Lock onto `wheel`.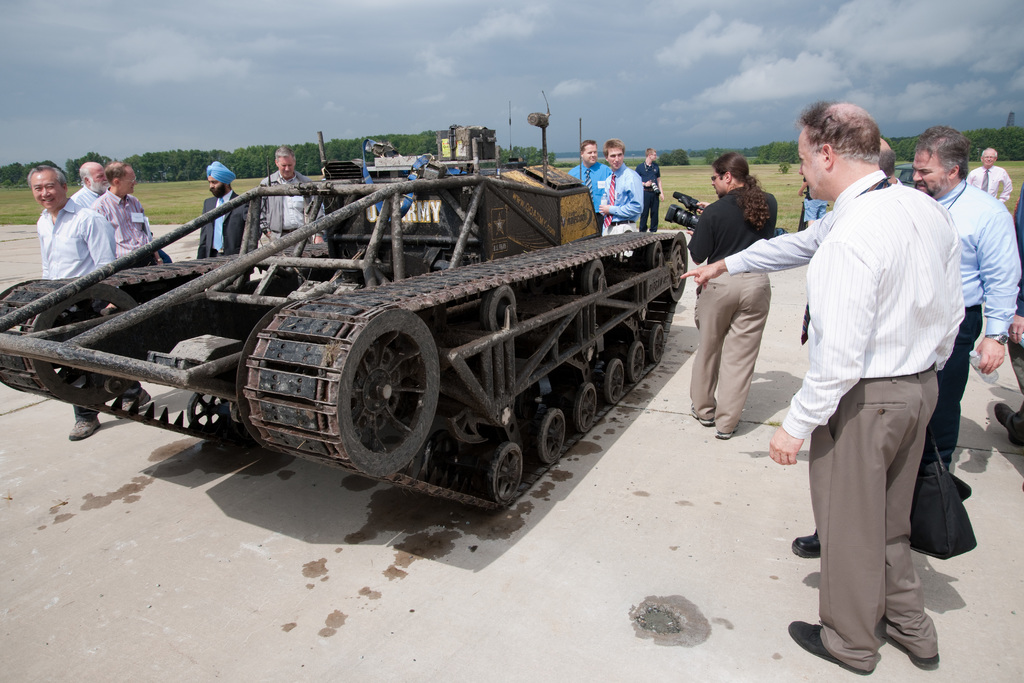
Locked: box=[568, 375, 602, 433].
